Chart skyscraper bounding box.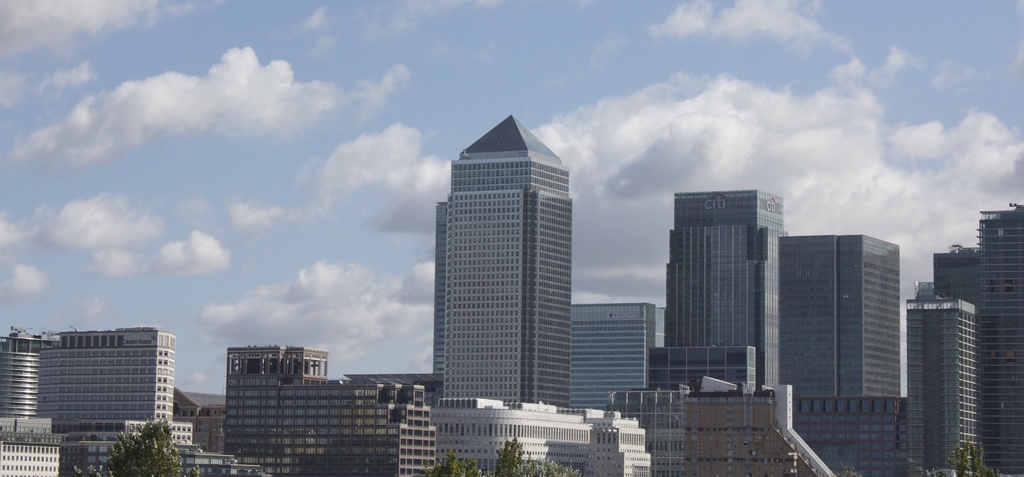
Charted: 562/305/679/421.
